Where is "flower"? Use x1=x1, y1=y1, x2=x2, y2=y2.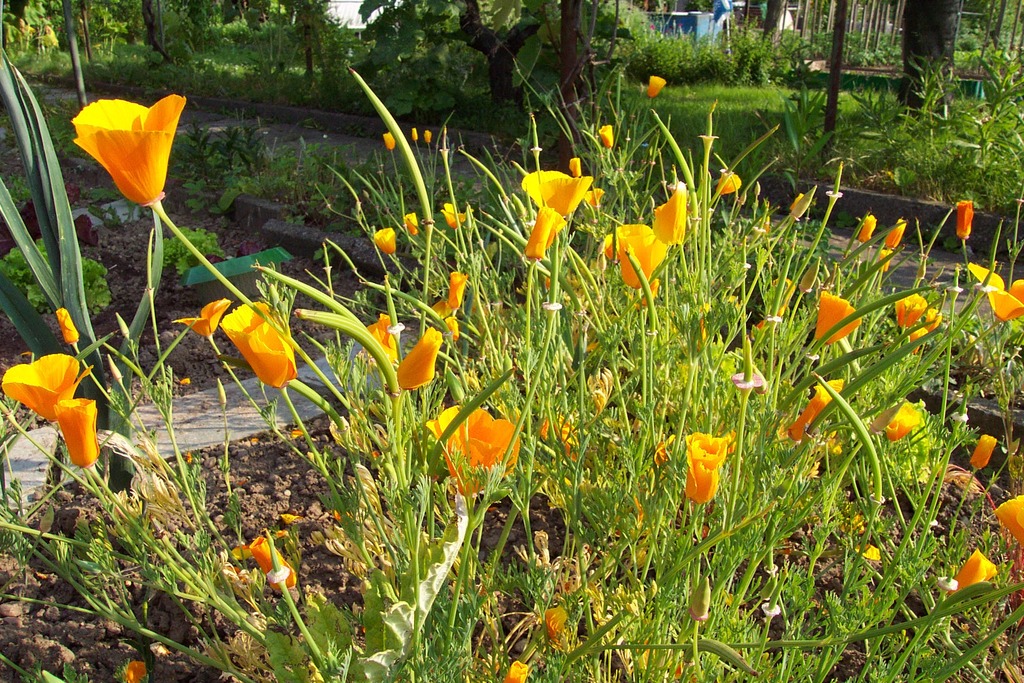
x1=540, y1=413, x2=578, y2=465.
